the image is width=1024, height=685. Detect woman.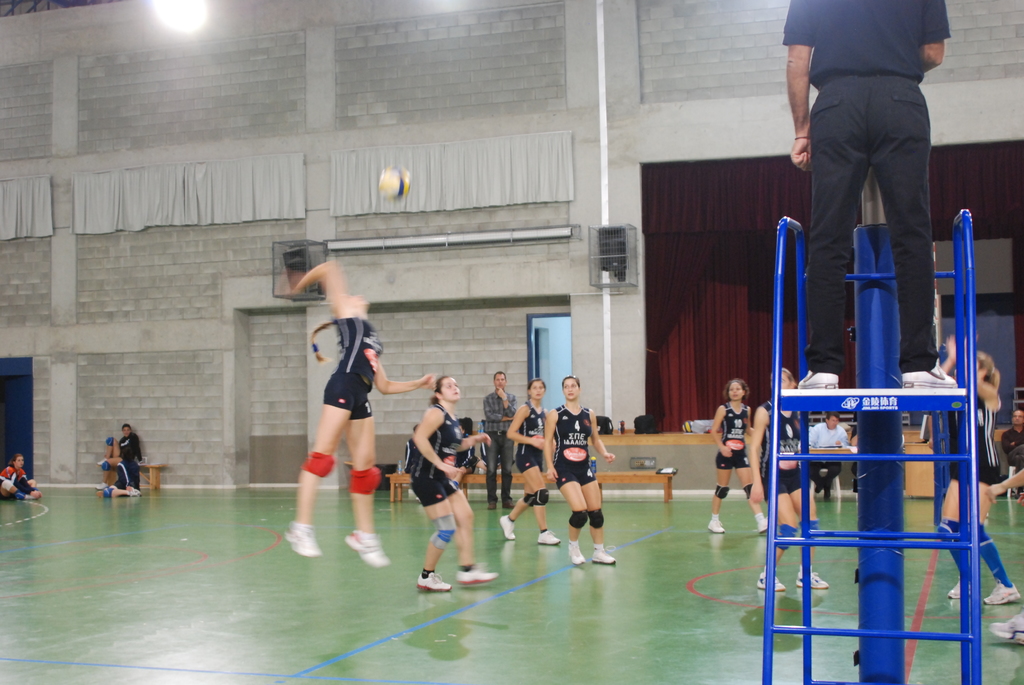
Detection: [x1=110, y1=416, x2=145, y2=489].
